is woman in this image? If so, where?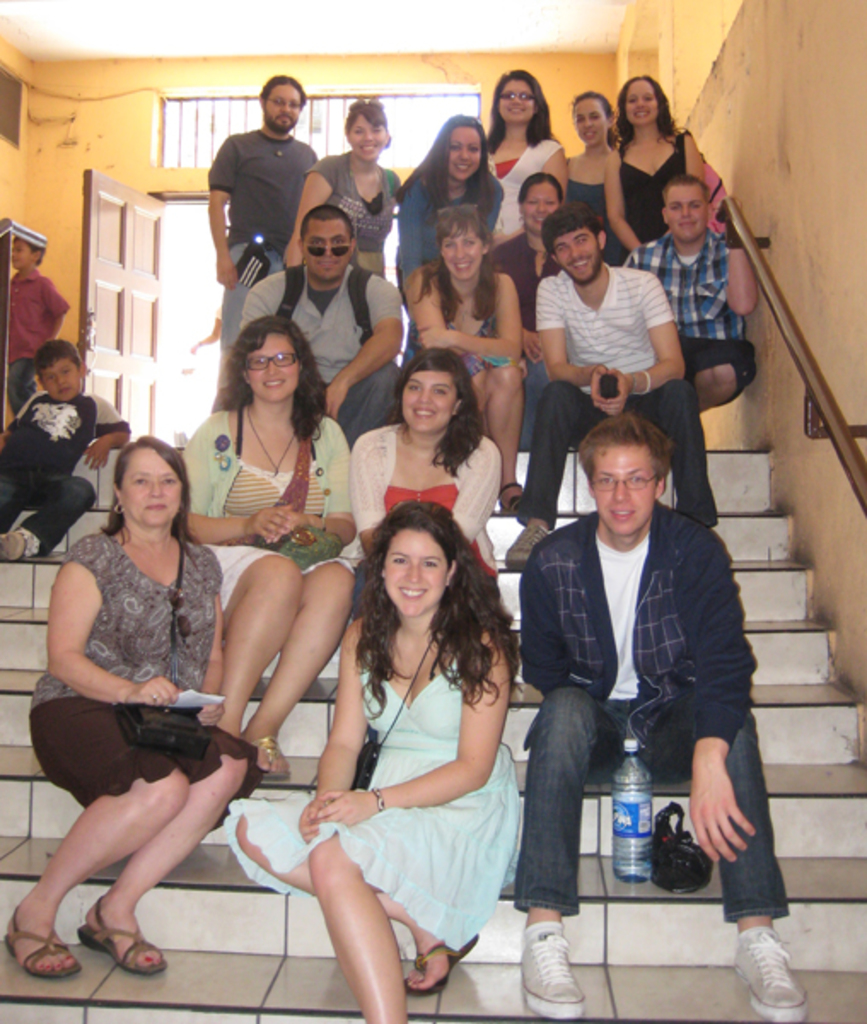
Yes, at [497,167,562,396].
